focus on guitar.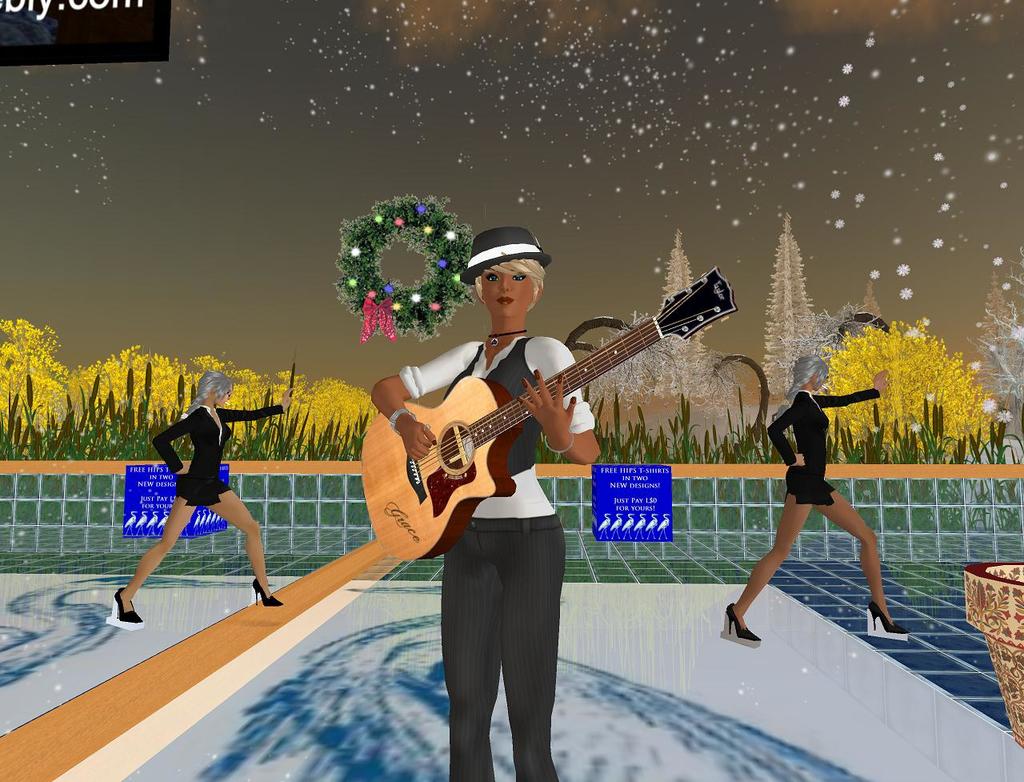
Focused at l=350, t=273, r=747, b=578.
